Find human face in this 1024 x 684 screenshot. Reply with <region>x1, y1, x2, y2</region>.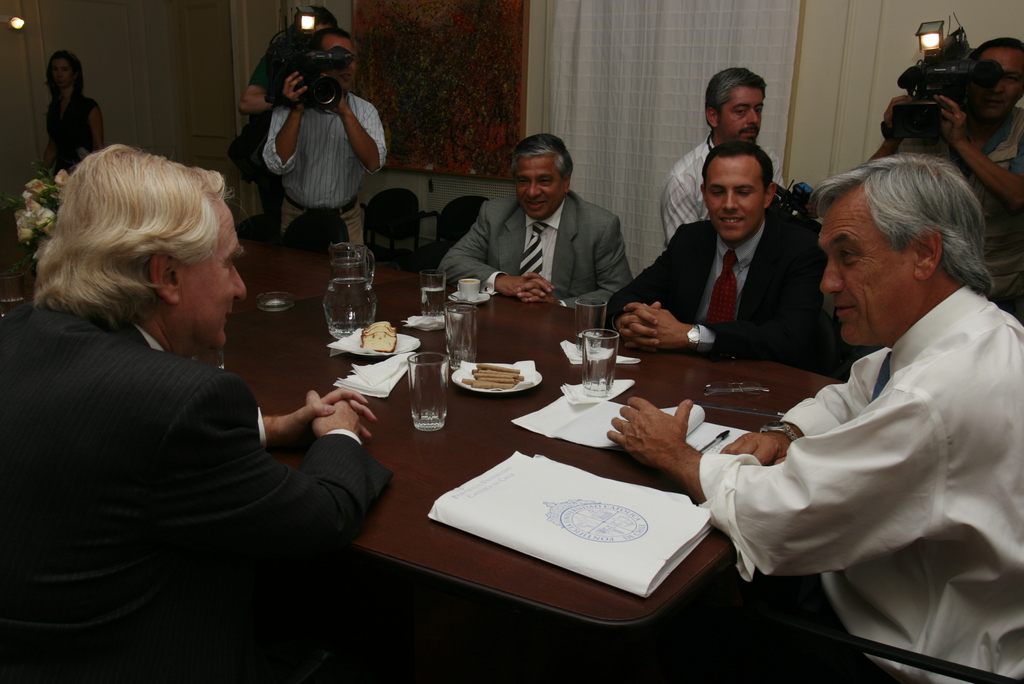
<region>515, 158, 564, 217</region>.
